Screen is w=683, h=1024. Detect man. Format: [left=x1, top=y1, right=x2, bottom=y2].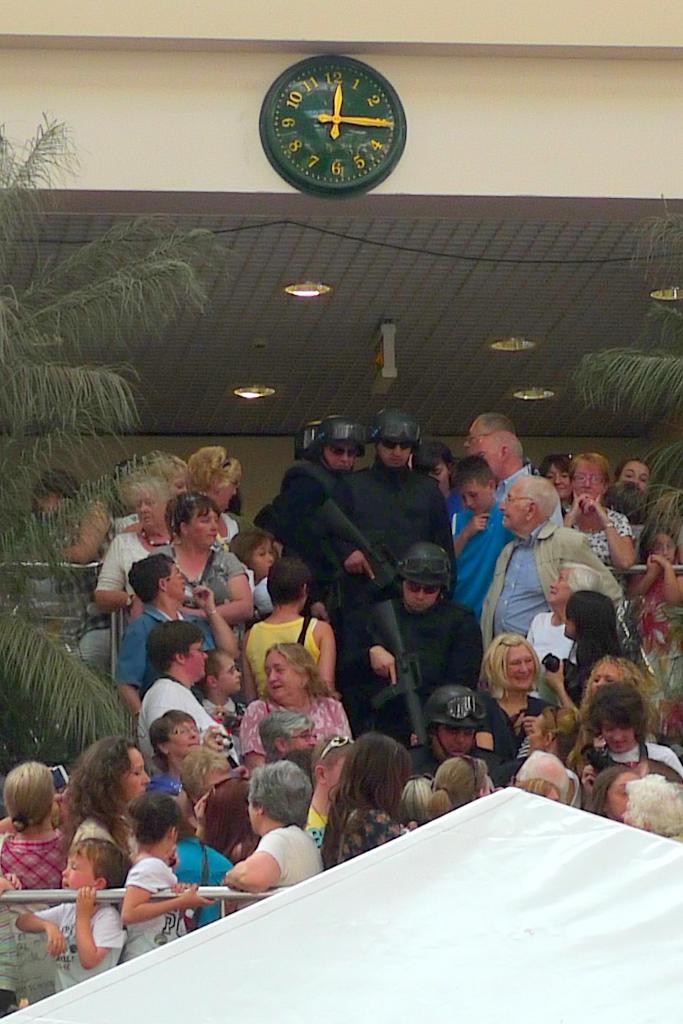
[left=477, top=467, right=629, bottom=687].
